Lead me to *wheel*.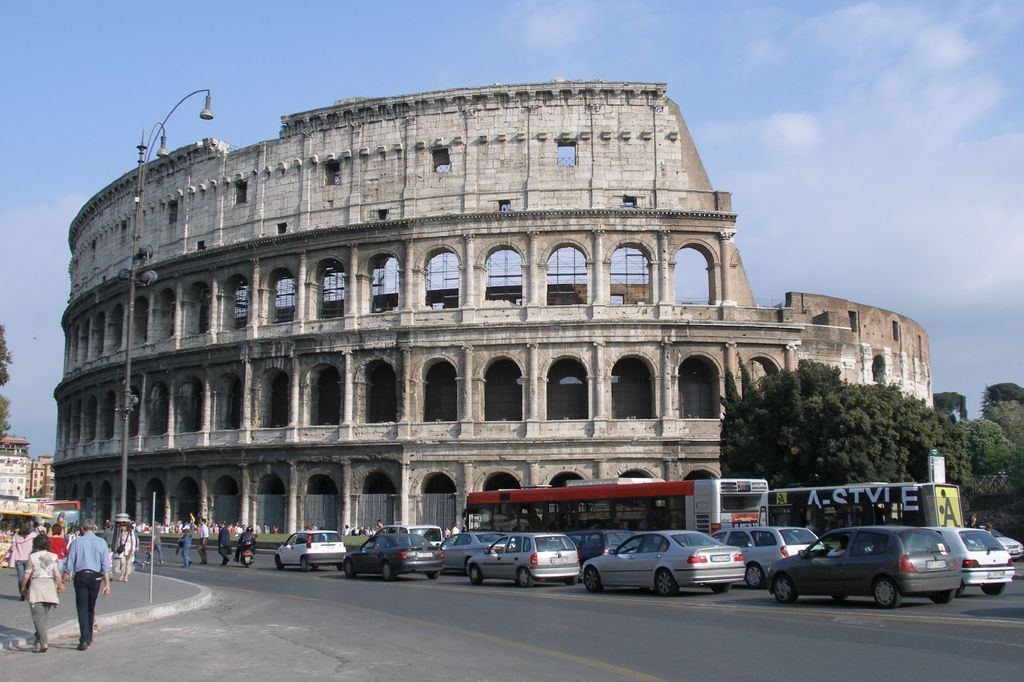
Lead to region(344, 561, 360, 578).
